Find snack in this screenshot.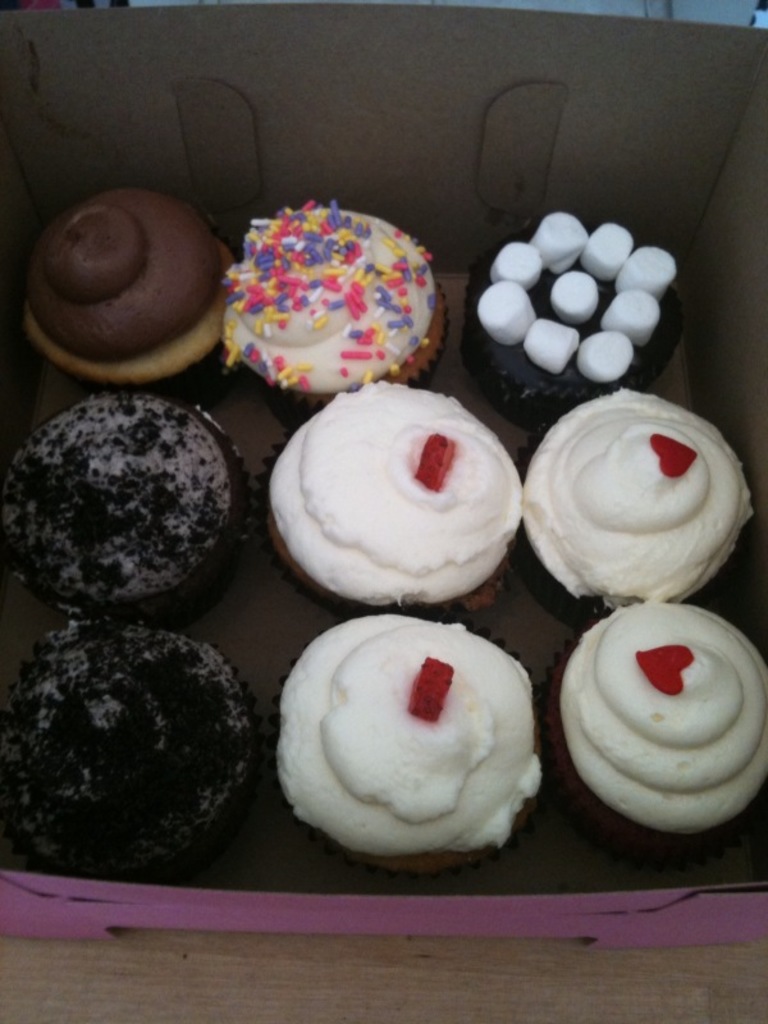
The bounding box for snack is left=524, top=389, right=748, bottom=604.
